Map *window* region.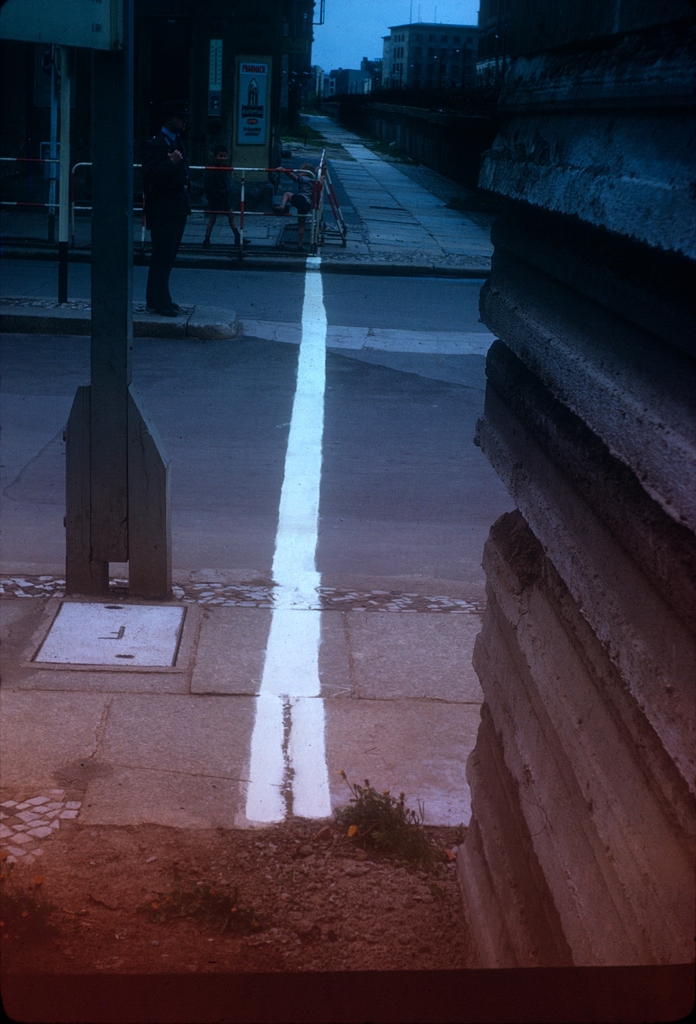
Mapped to [x1=330, y1=89, x2=336, y2=92].
